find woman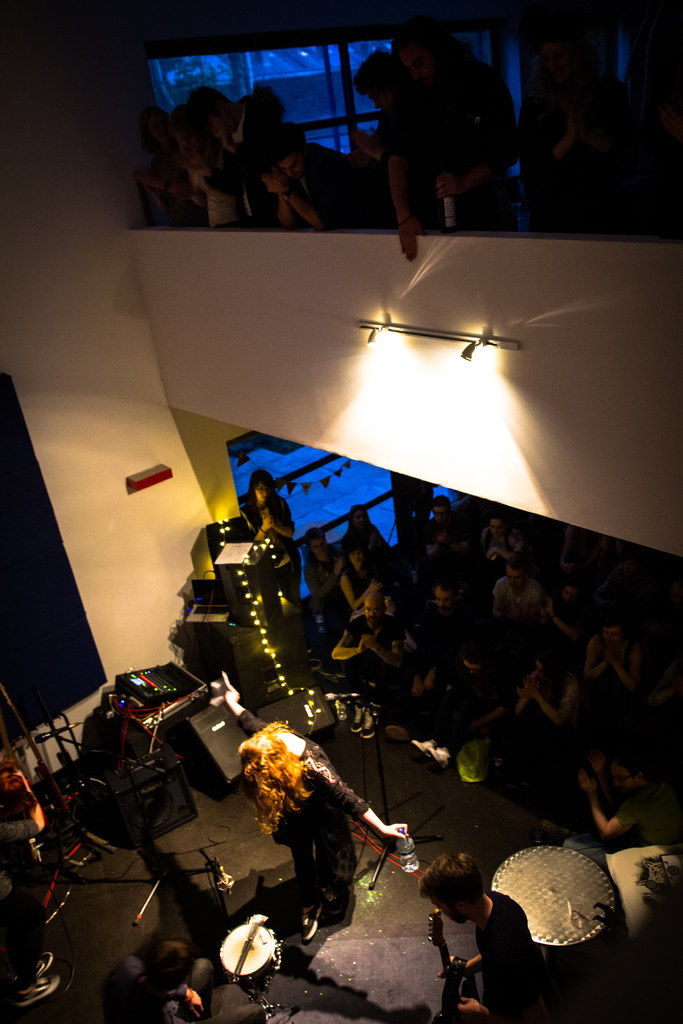
left=344, top=504, right=393, bottom=554
